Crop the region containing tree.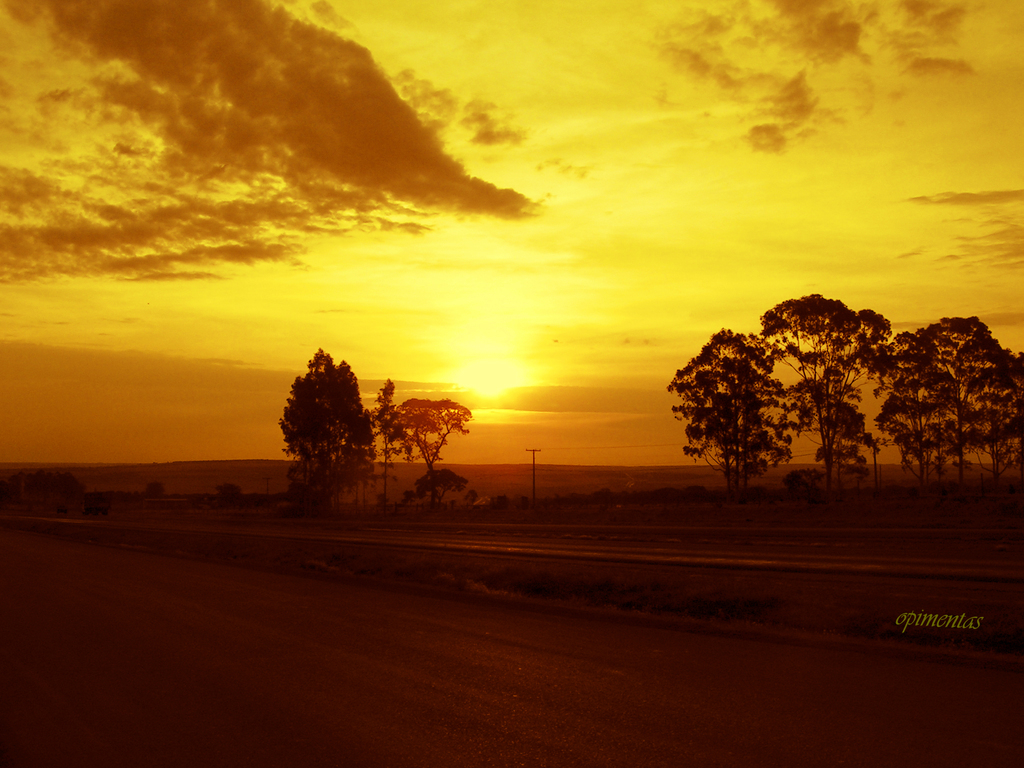
Crop region: left=758, top=295, right=886, bottom=488.
